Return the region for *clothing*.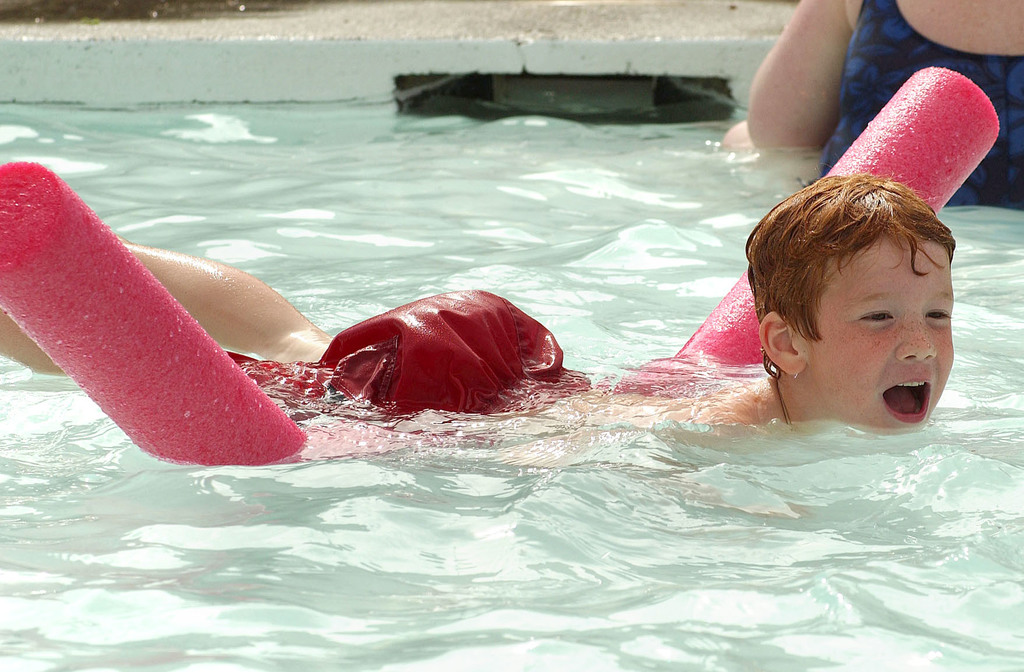
<region>310, 282, 572, 413</region>.
